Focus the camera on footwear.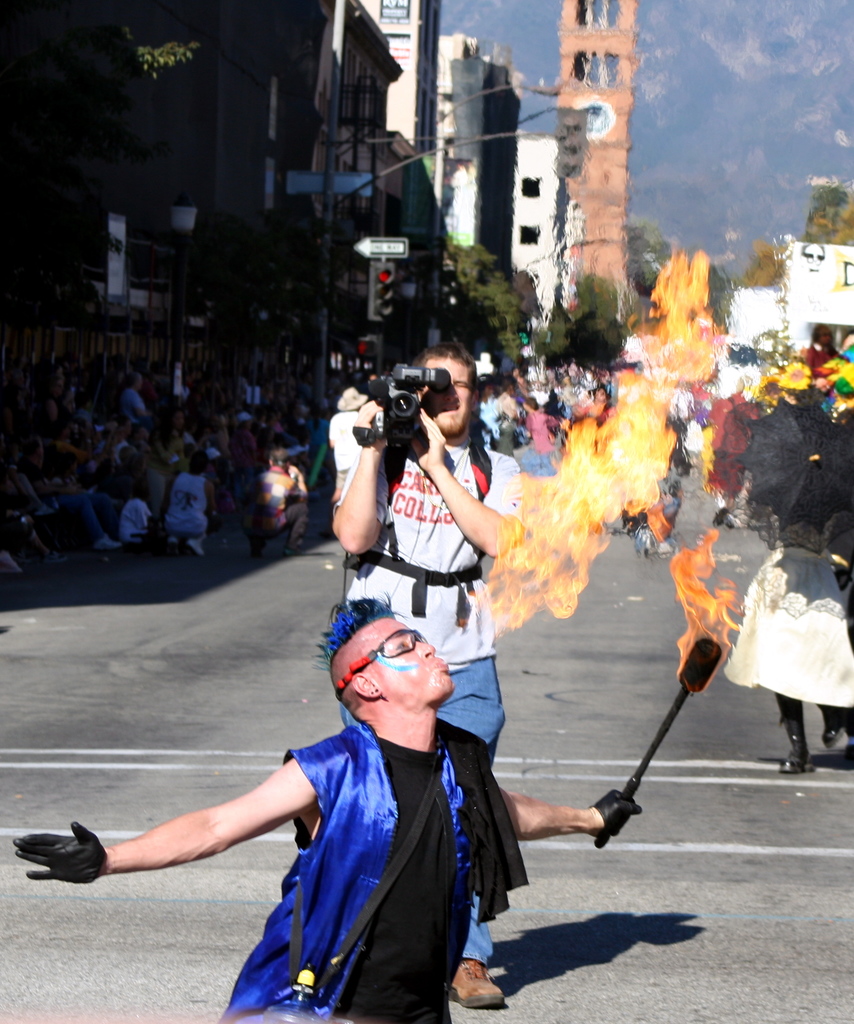
Focus region: {"left": 778, "top": 691, "right": 816, "bottom": 772}.
